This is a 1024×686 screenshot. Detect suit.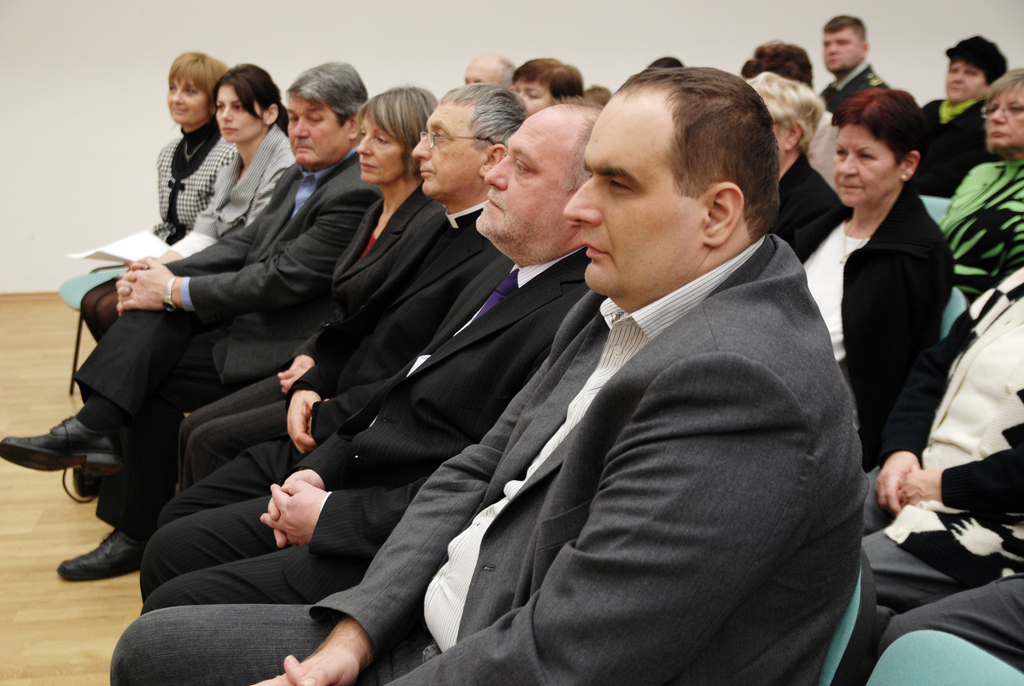
detection(136, 254, 593, 607).
